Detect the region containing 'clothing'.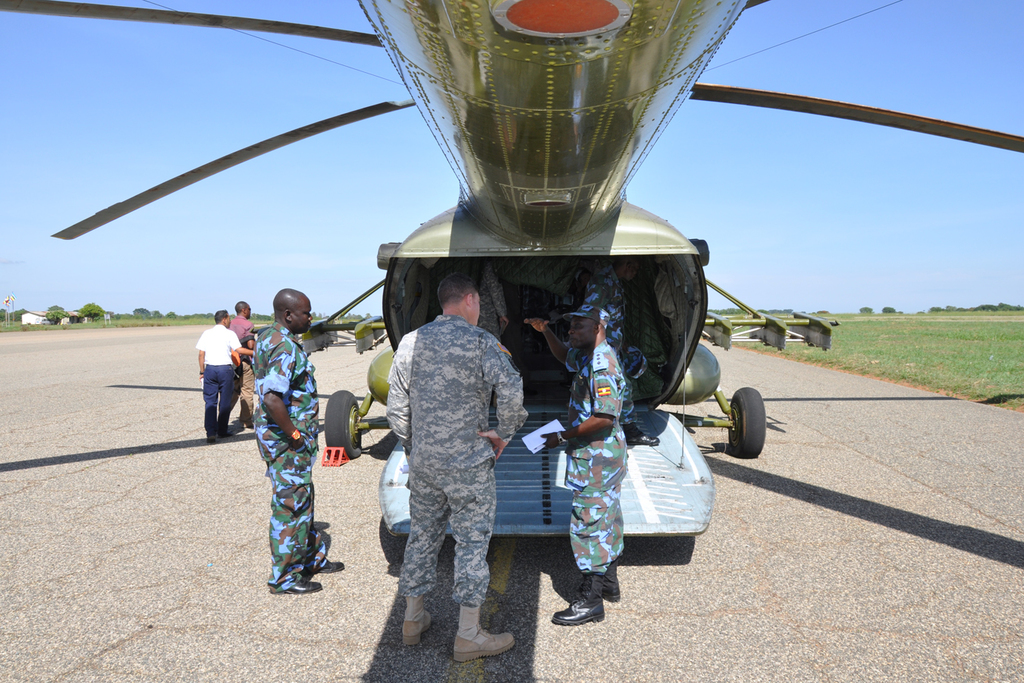
{"left": 372, "top": 240, "right": 531, "bottom": 653}.
